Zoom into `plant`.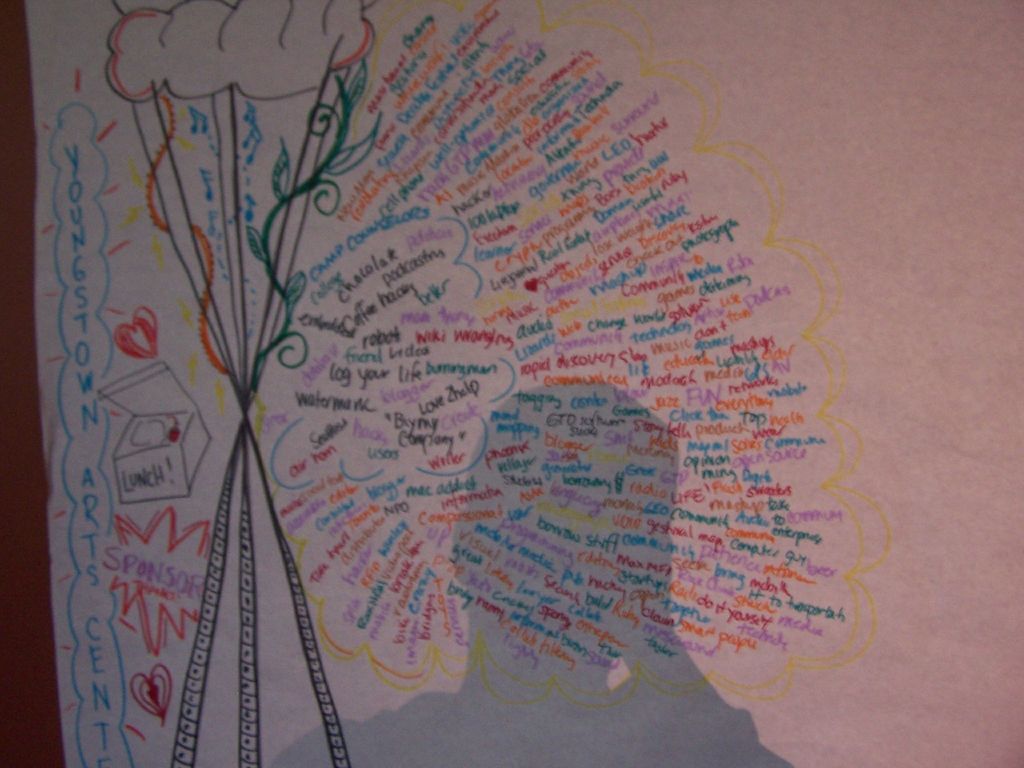
Zoom target: detection(246, 54, 374, 385).
